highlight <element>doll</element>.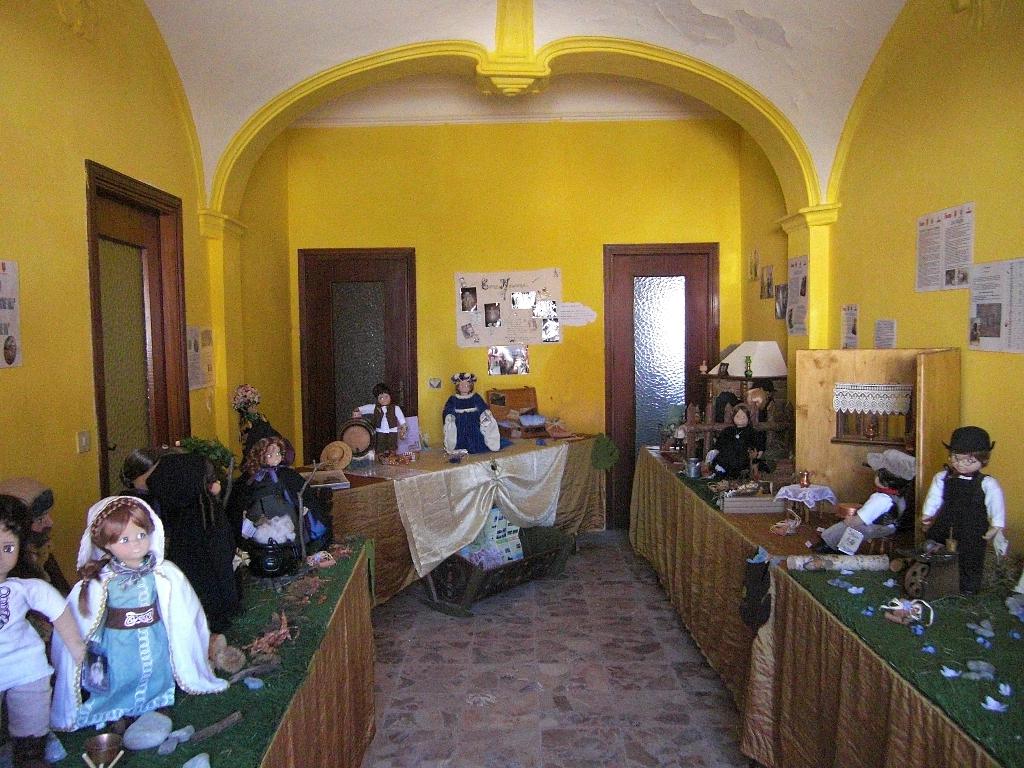
Highlighted region: {"x1": 351, "y1": 383, "x2": 410, "y2": 463}.
